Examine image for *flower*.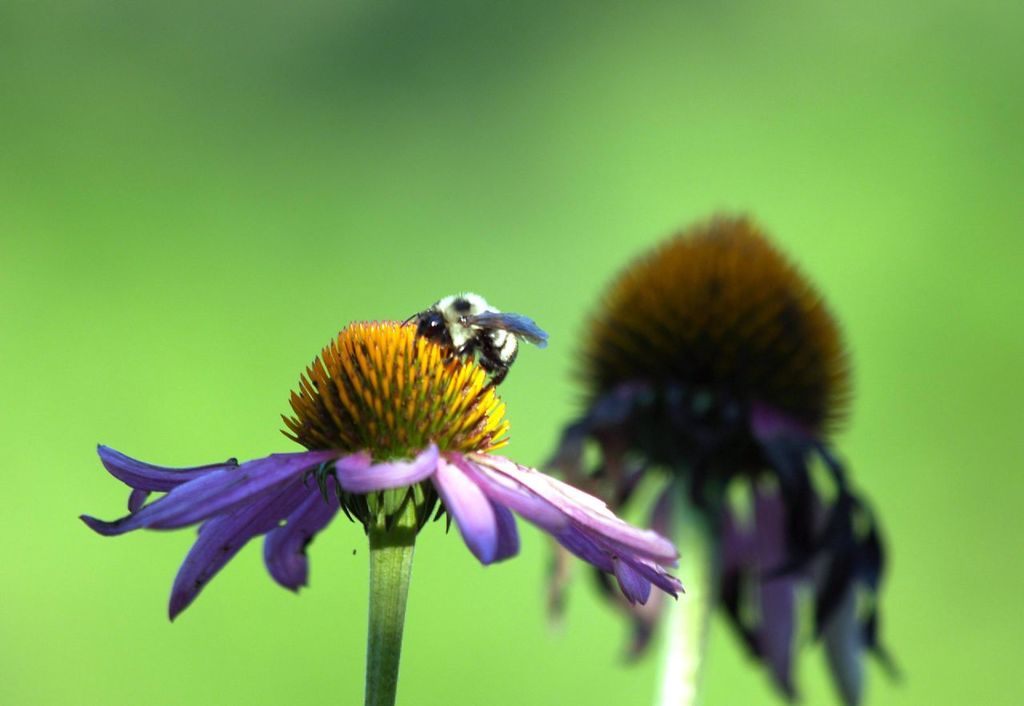
Examination result: crop(535, 216, 909, 705).
